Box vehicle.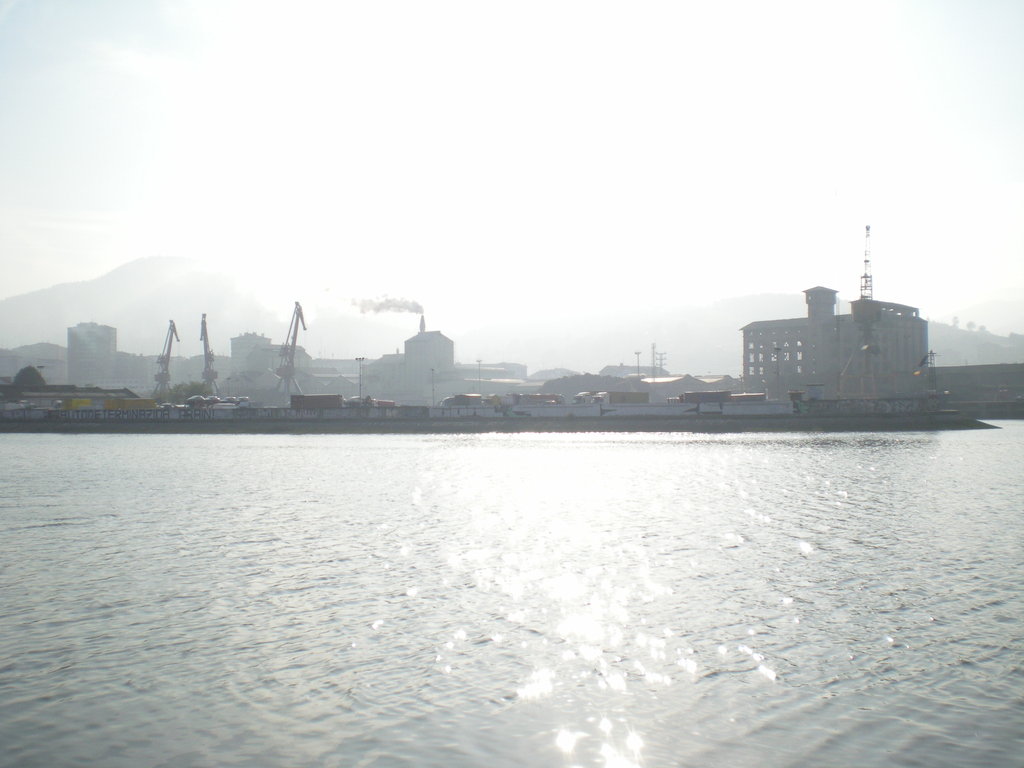
bbox(218, 393, 234, 410).
